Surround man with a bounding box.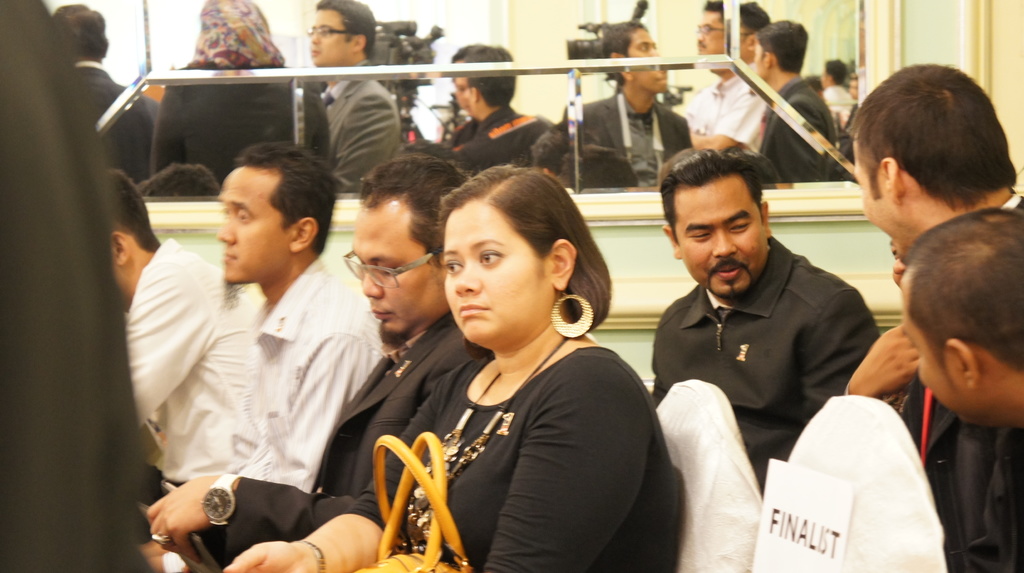
757, 21, 847, 181.
